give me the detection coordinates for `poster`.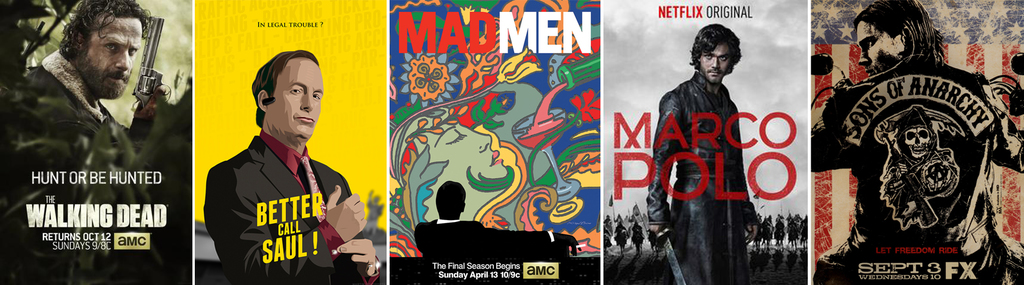
602, 2, 810, 284.
